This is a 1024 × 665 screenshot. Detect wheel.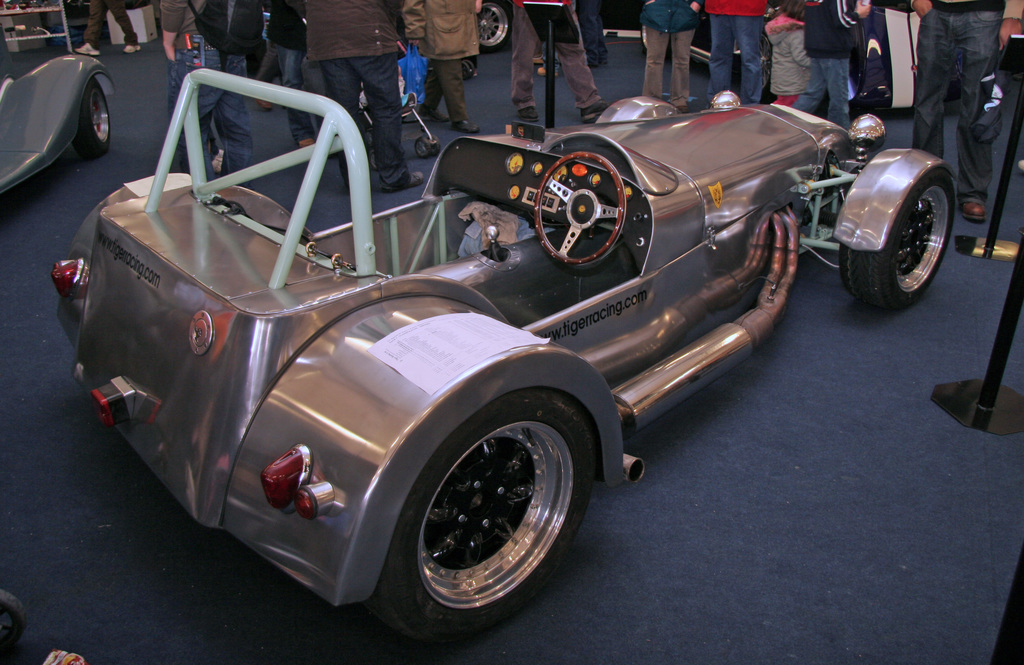
[530, 148, 628, 268].
